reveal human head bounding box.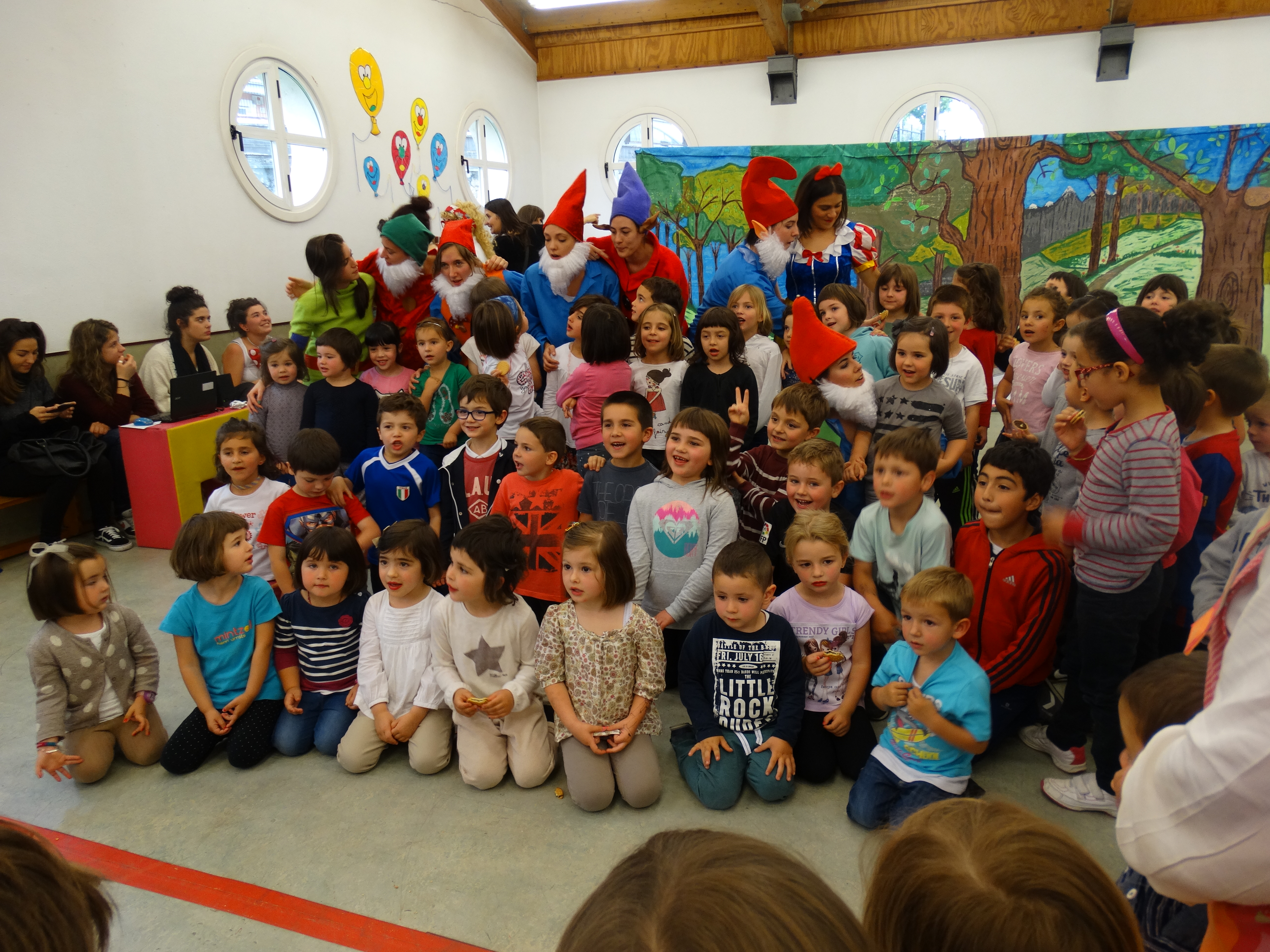
Revealed: bbox=(293, 84, 311, 102).
